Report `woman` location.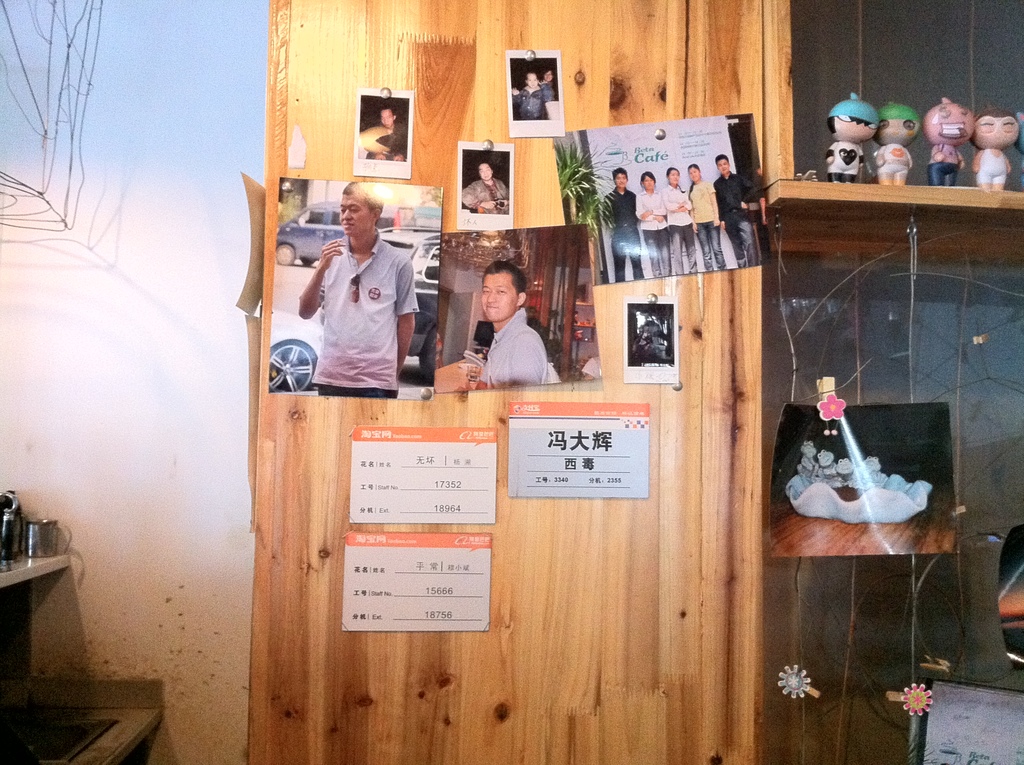
Report: [left=660, top=163, right=691, bottom=276].
